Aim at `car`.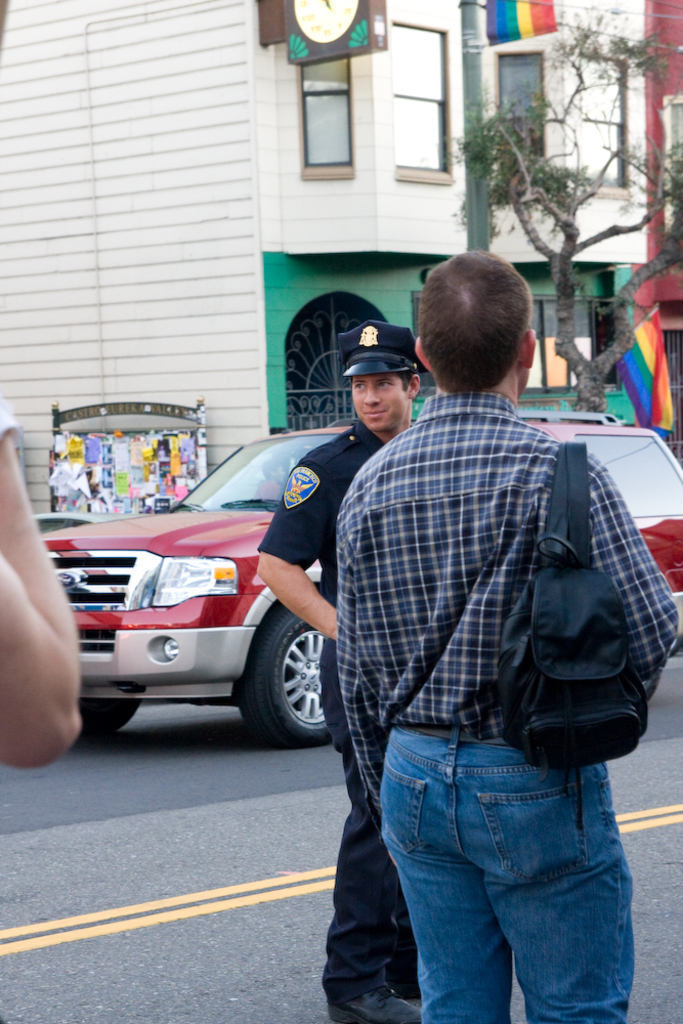
Aimed at (34, 428, 682, 748).
